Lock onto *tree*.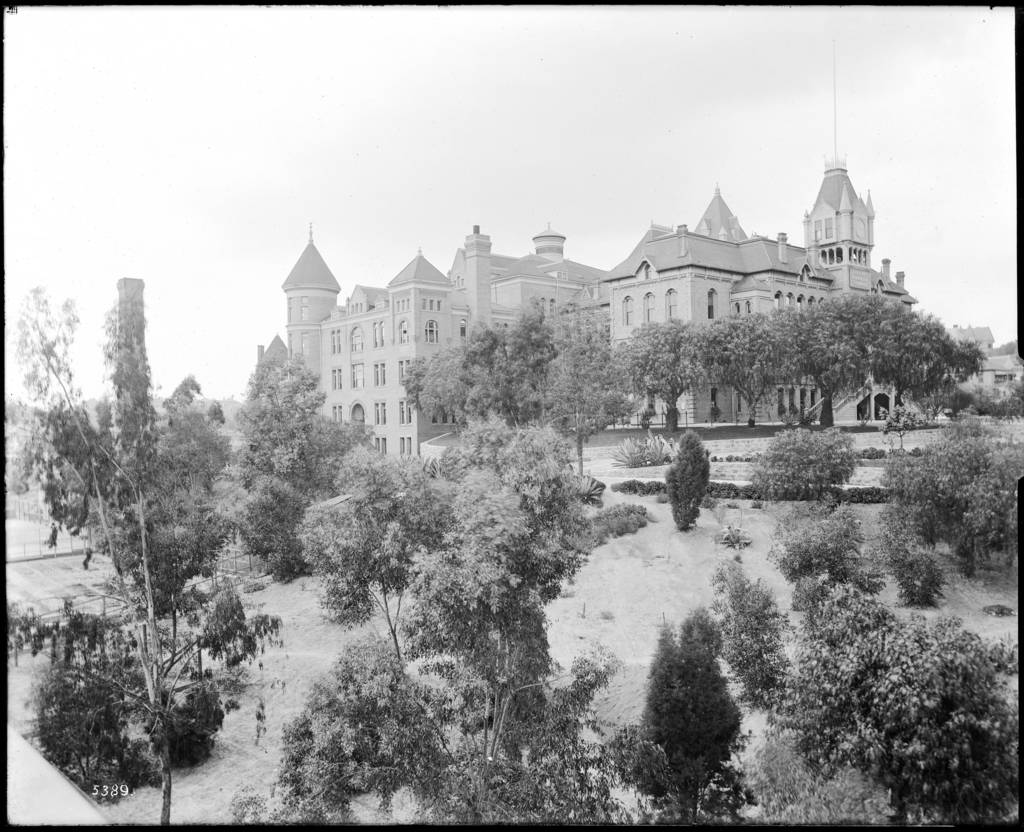
Locked: (0, 280, 289, 827).
